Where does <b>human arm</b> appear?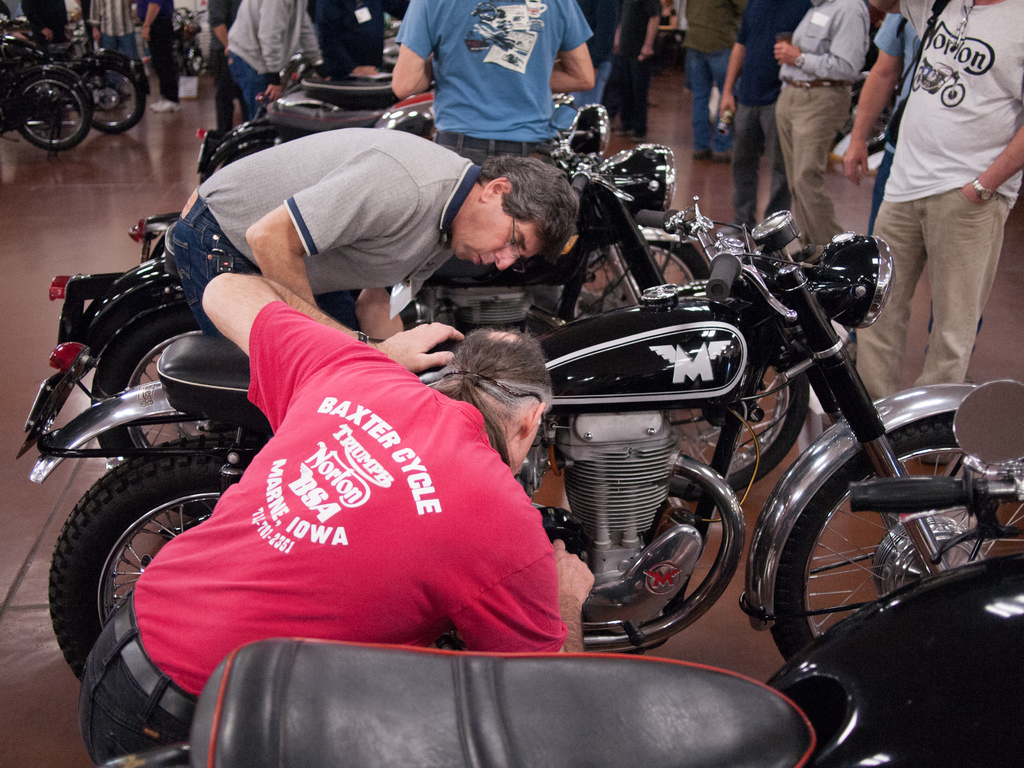
Appears at 636 0 662 69.
